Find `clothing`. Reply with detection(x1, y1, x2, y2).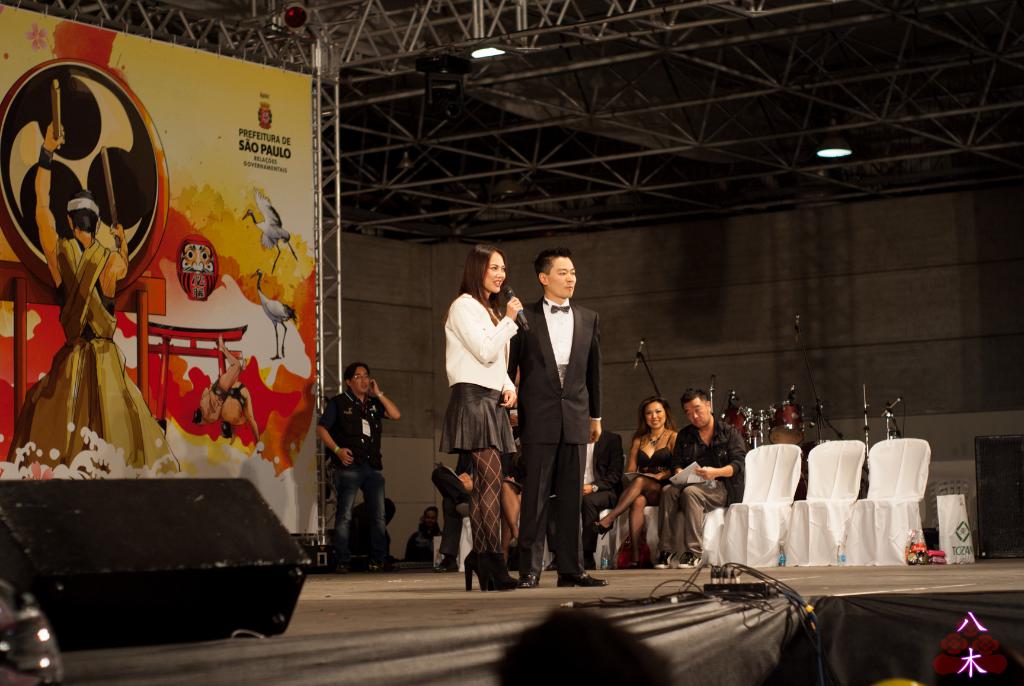
detection(655, 421, 750, 564).
